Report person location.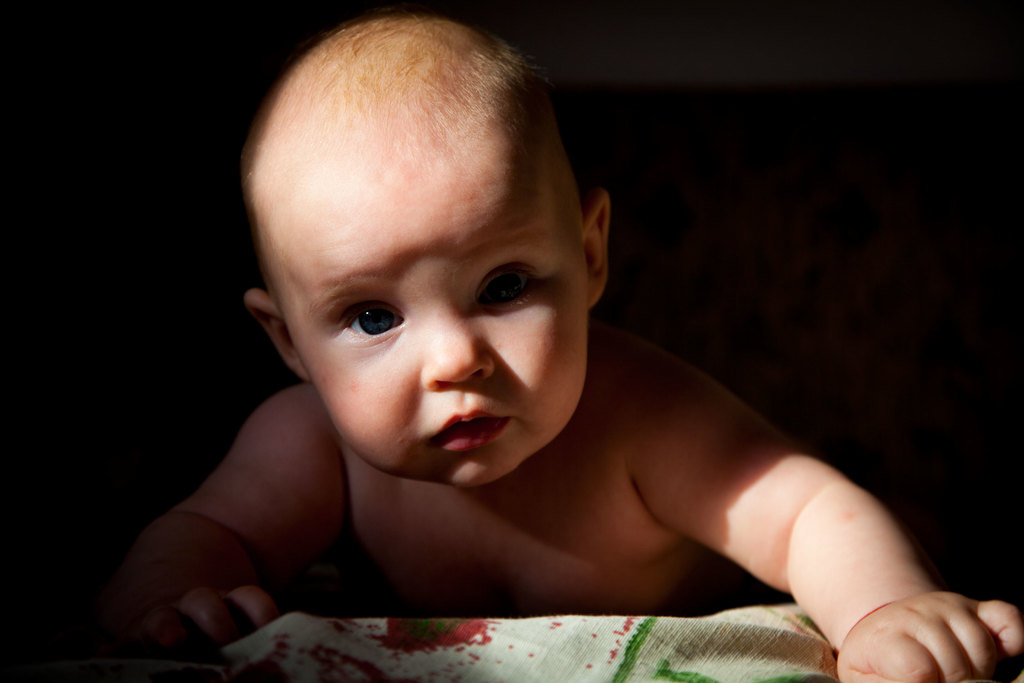
Report: x1=116 y1=22 x2=879 y2=682.
